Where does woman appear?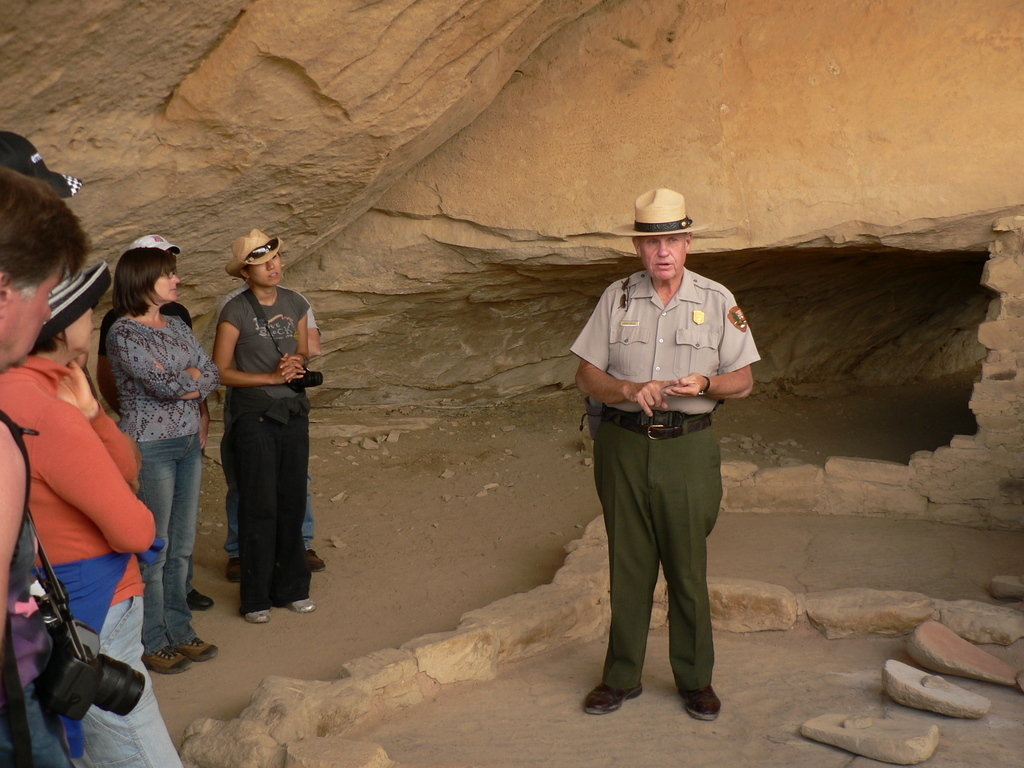
Appears at x1=0 y1=259 x2=186 y2=767.
